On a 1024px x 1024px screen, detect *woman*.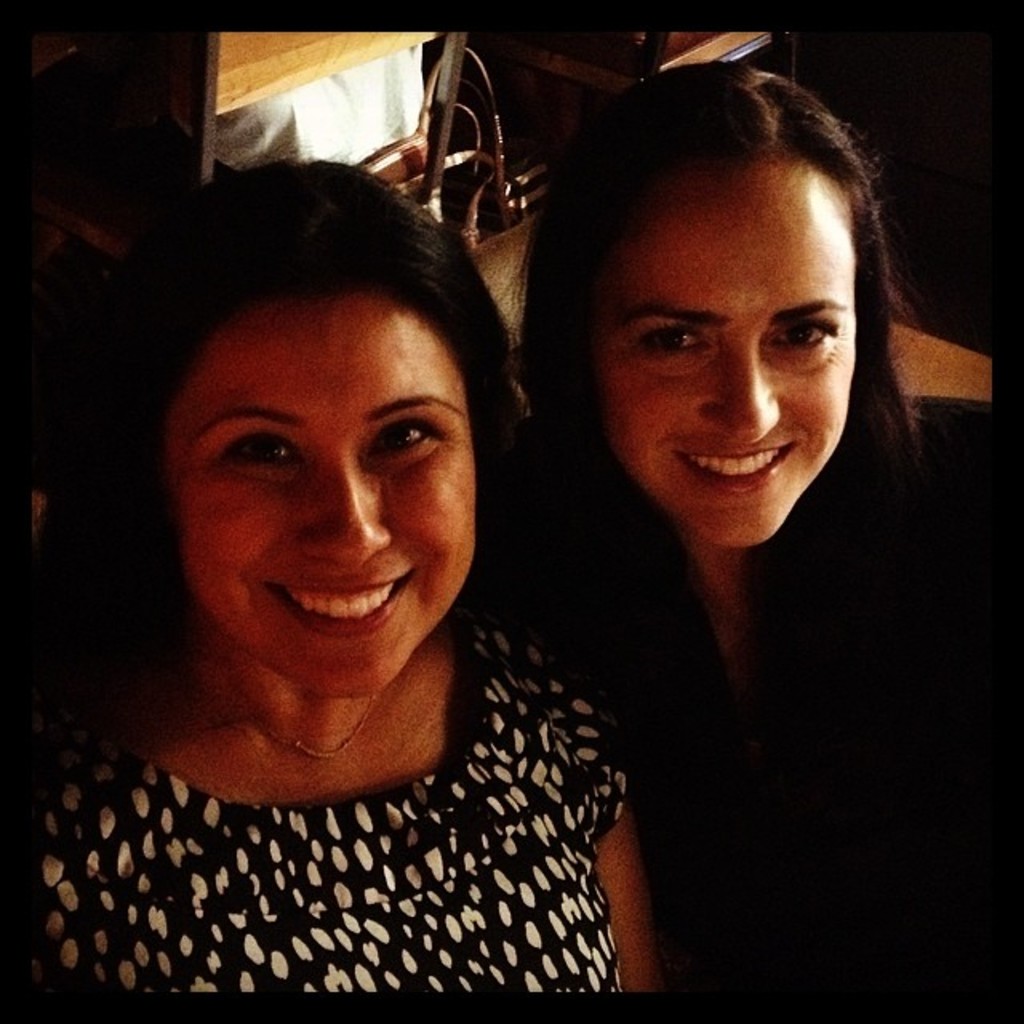
504,58,1022,1022.
